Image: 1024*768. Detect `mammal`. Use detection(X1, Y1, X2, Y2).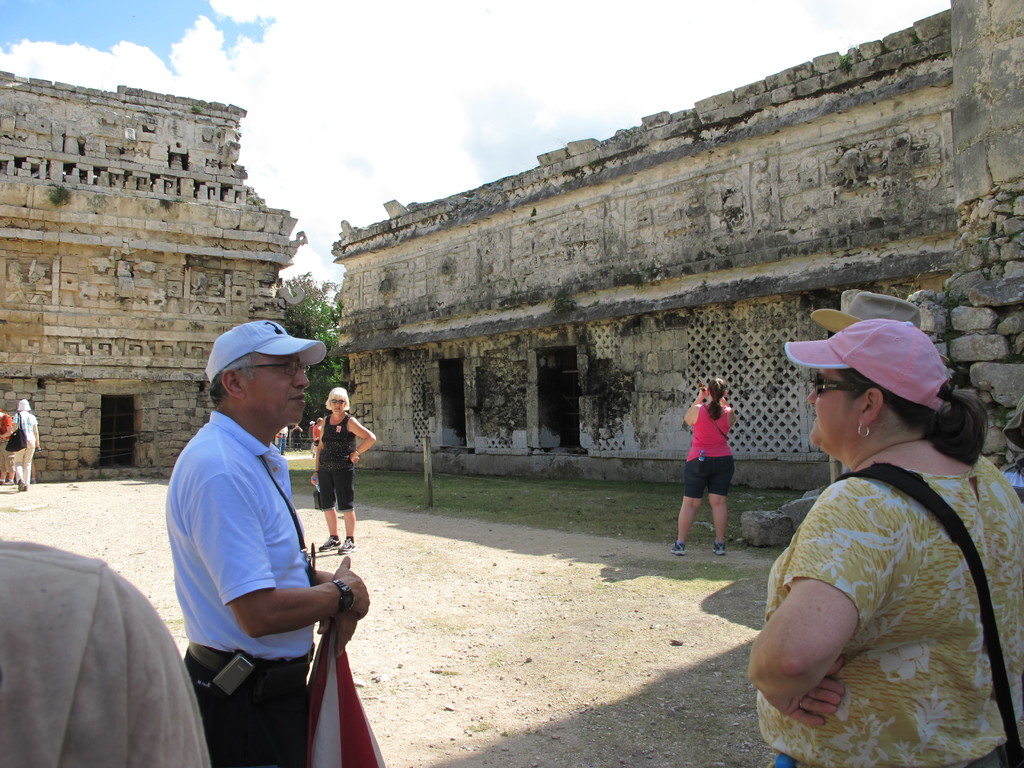
detection(309, 420, 321, 452).
